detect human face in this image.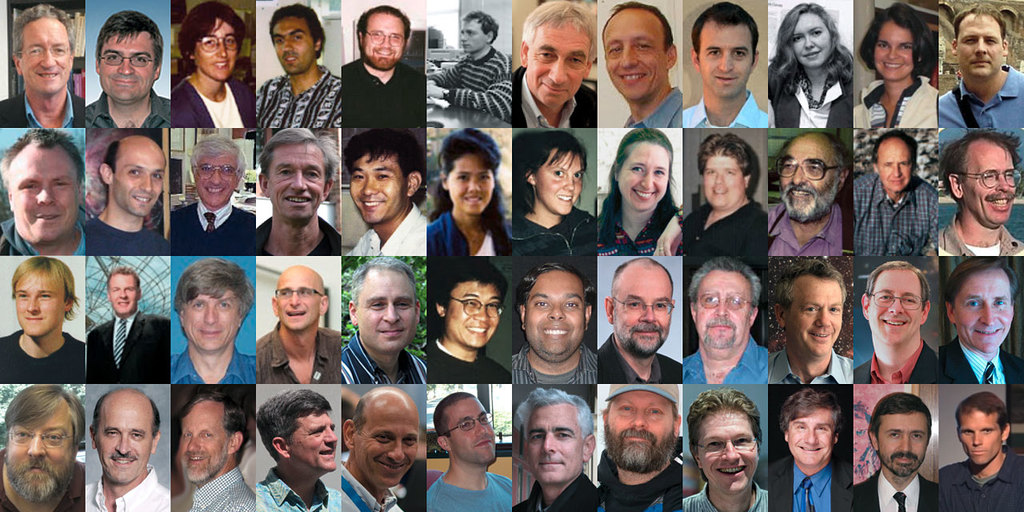
Detection: (left=272, top=274, right=325, bottom=334).
